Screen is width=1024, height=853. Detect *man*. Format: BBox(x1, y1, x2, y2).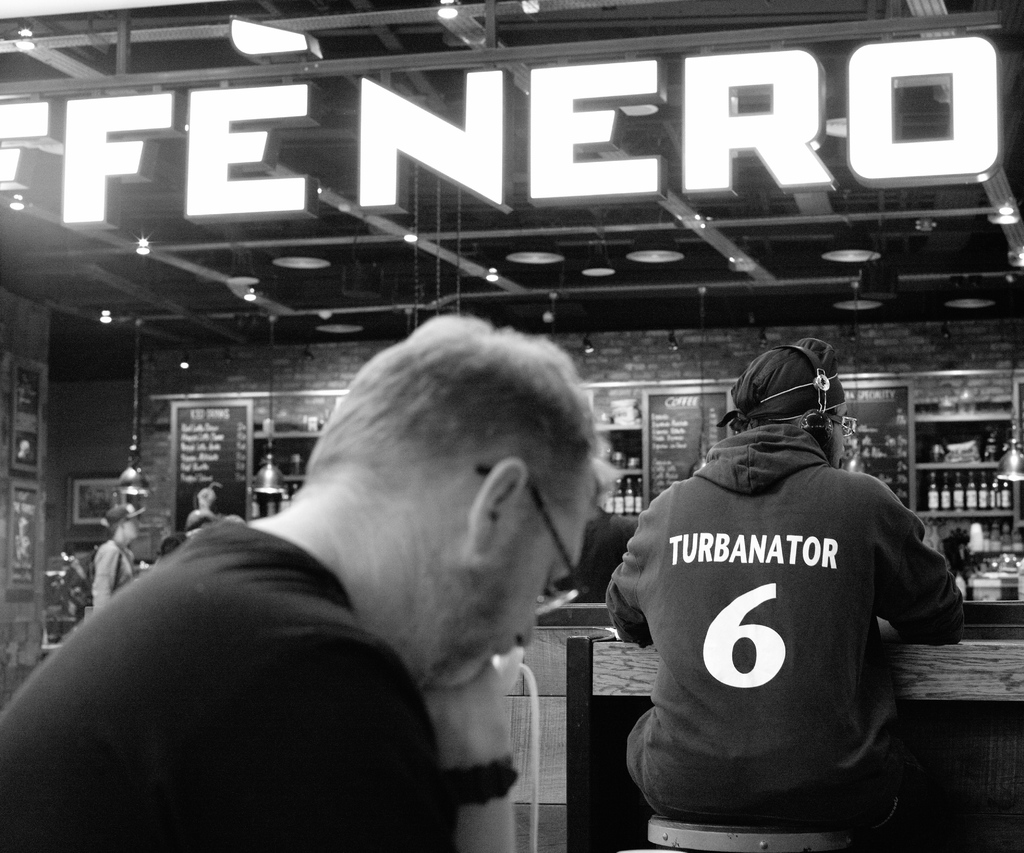
BBox(609, 339, 963, 852).
